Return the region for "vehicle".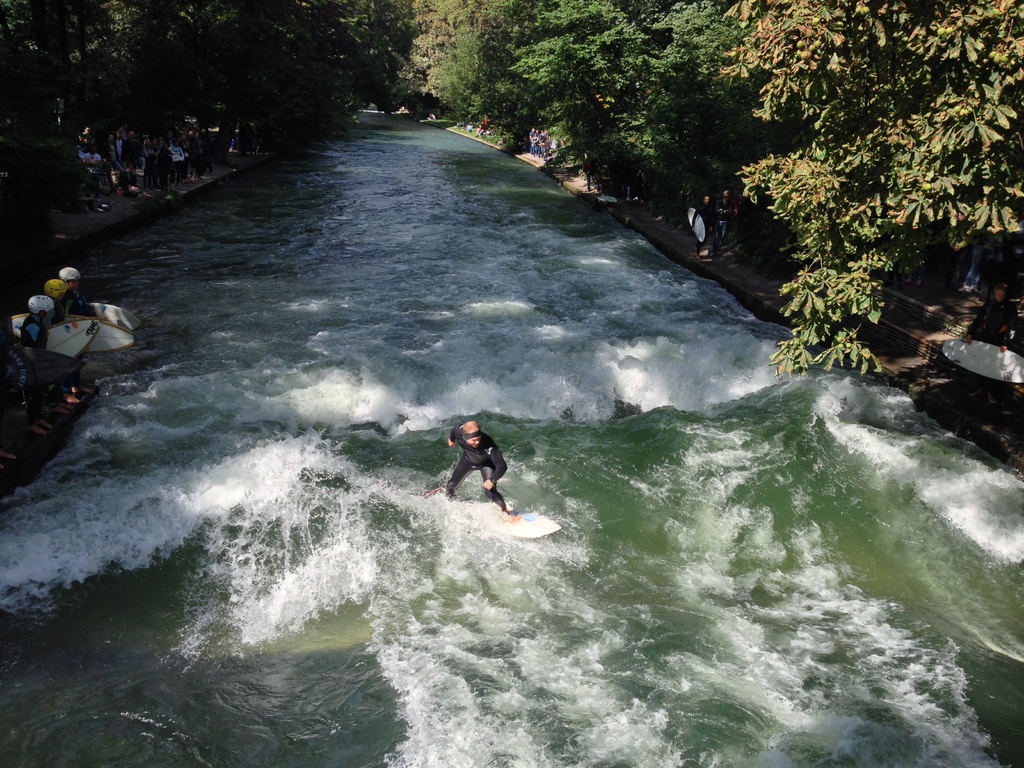
x1=29, y1=318, x2=97, y2=385.
